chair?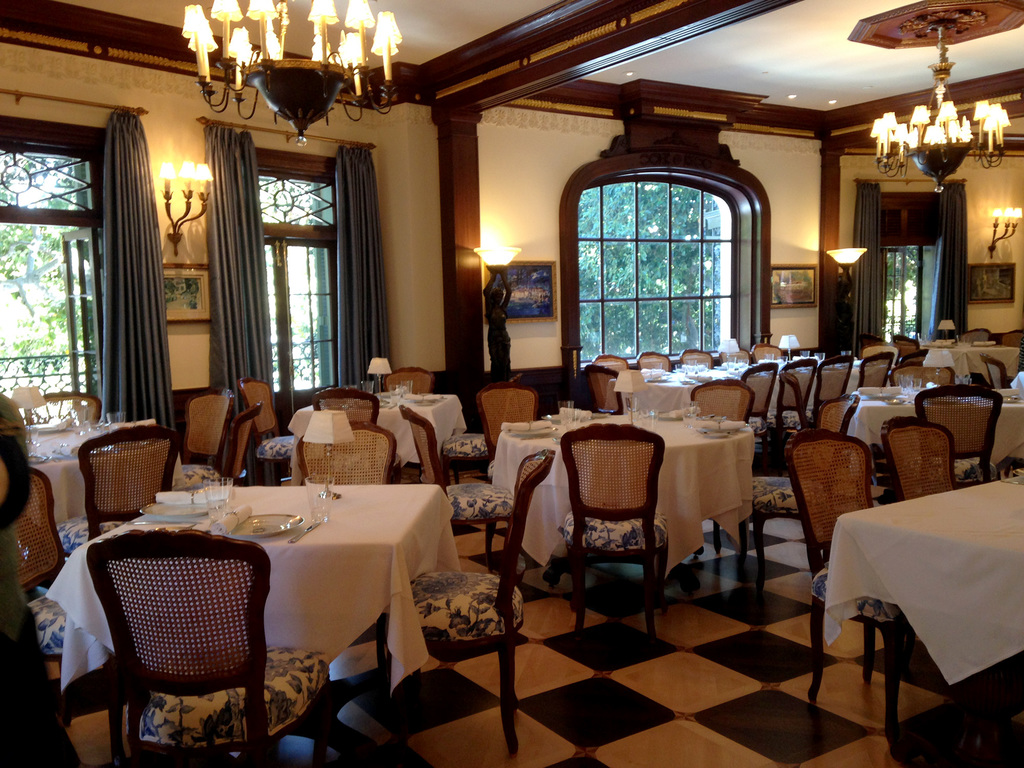
pyautogui.locateOnScreen(998, 325, 1023, 371)
